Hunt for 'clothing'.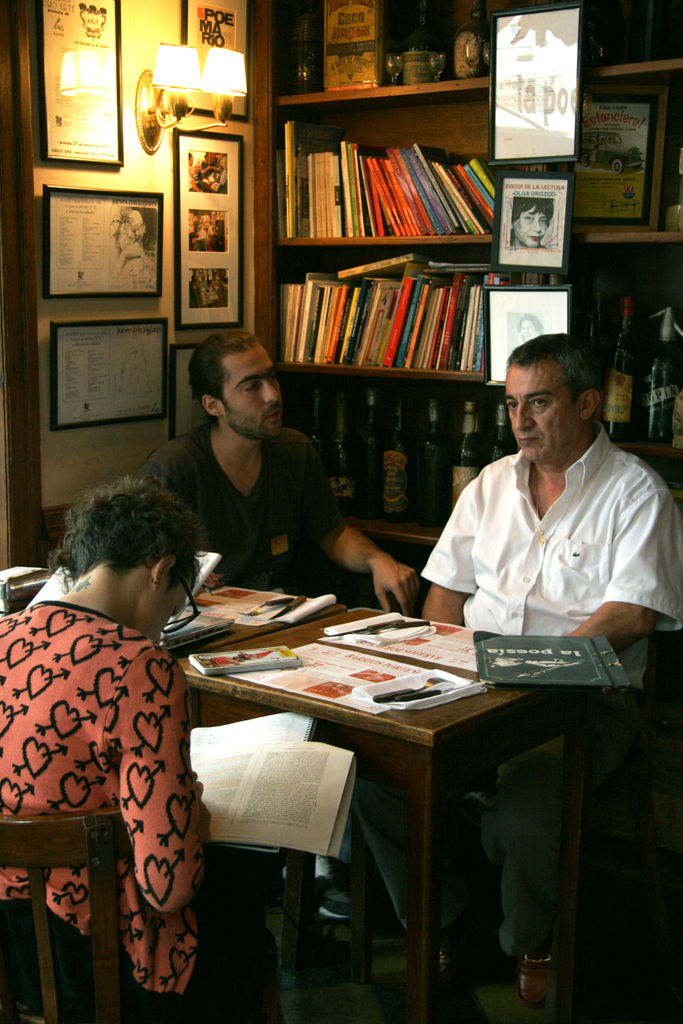
Hunted down at {"left": 354, "top": 431, "right": 662, "bottom": 963}.
